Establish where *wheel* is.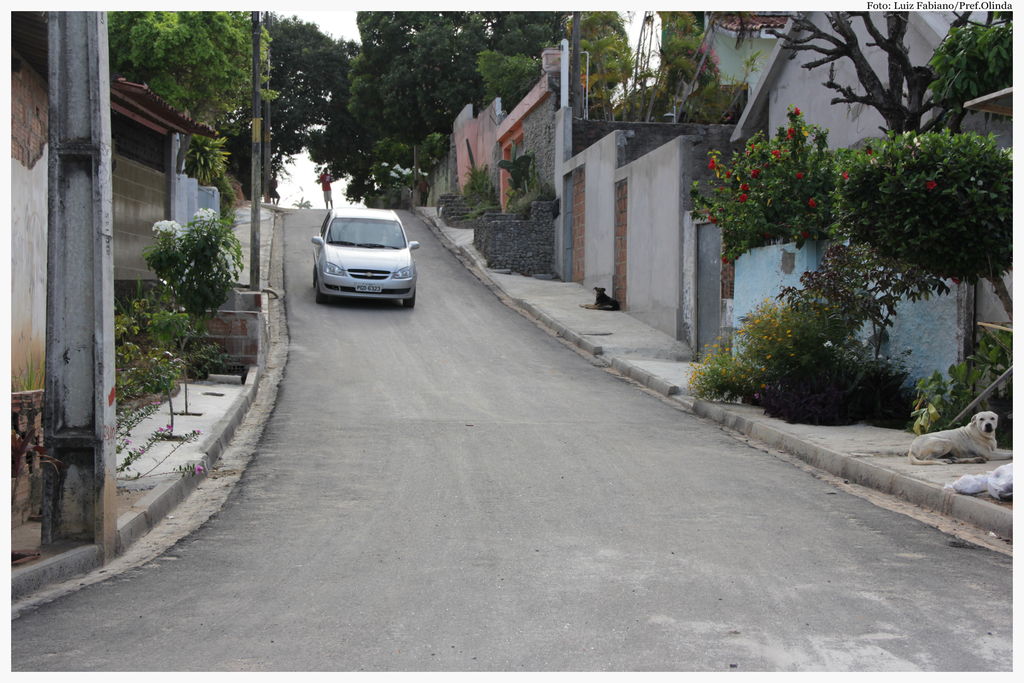
Established at [left=315, top=281, right=328, bottom=306].
